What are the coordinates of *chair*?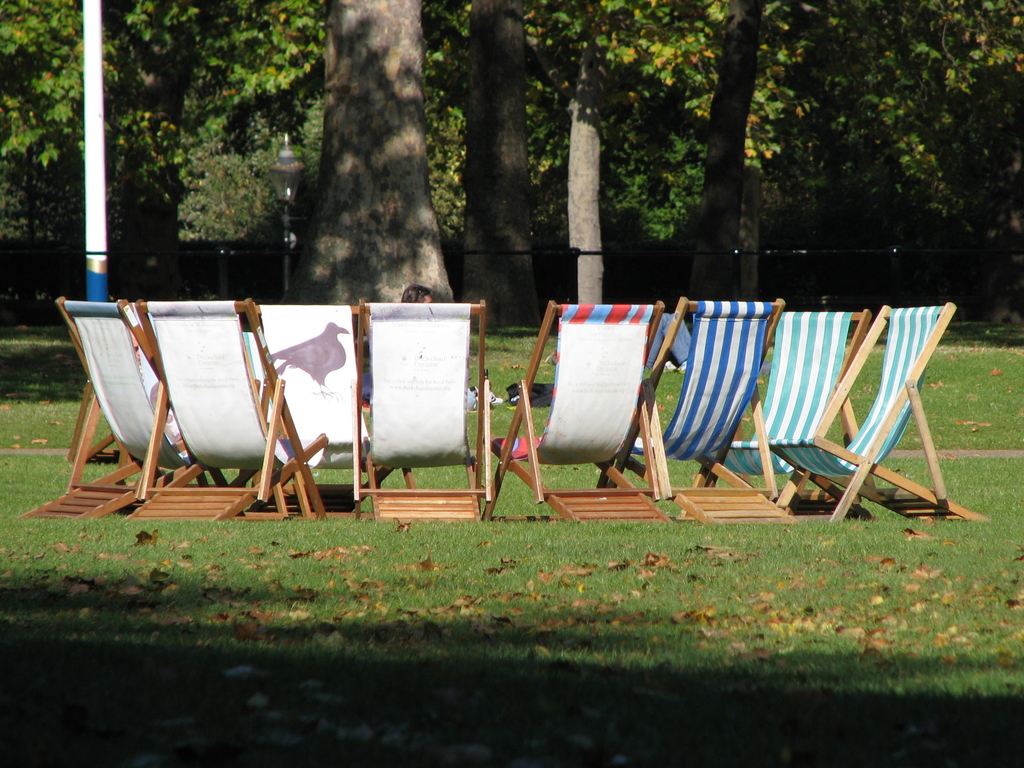
[left=43, top=278, right=179, bottom=521].
